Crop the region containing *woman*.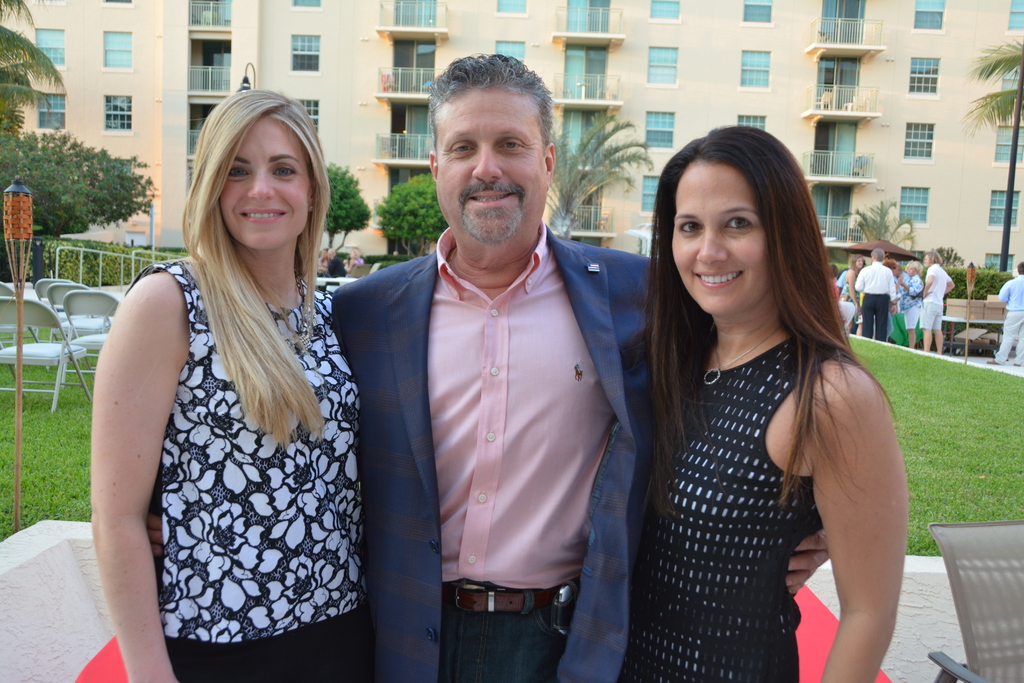
Crop region: (85, 62, 390, 680).
